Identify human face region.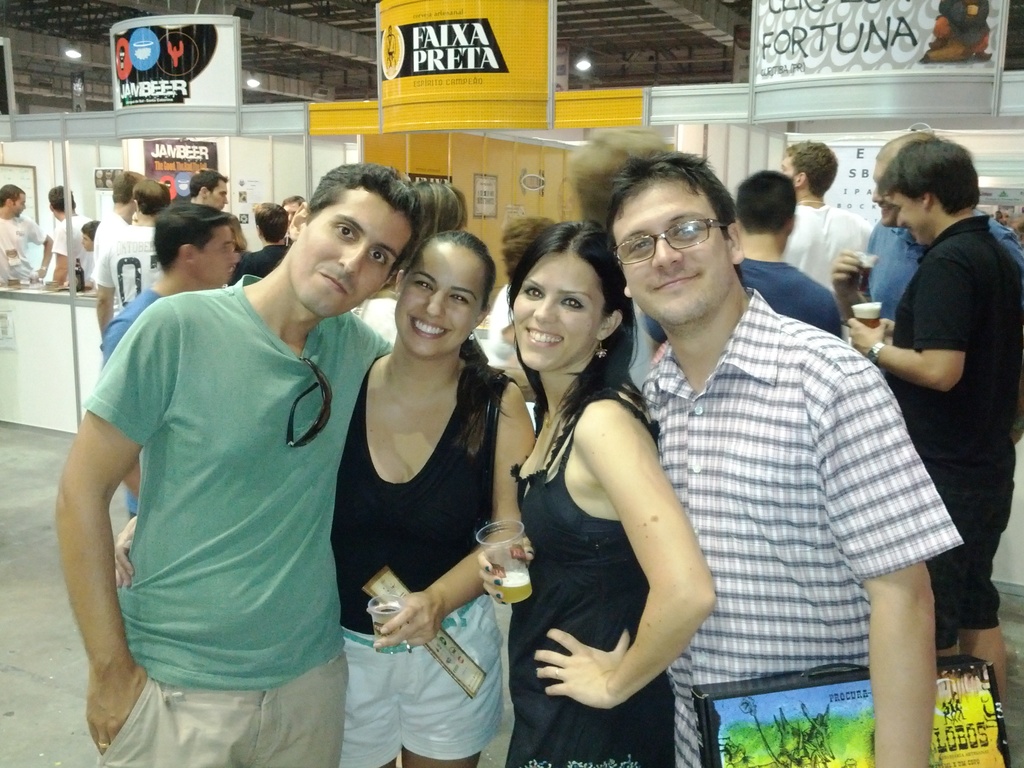
Region: 610 181 732 324.
